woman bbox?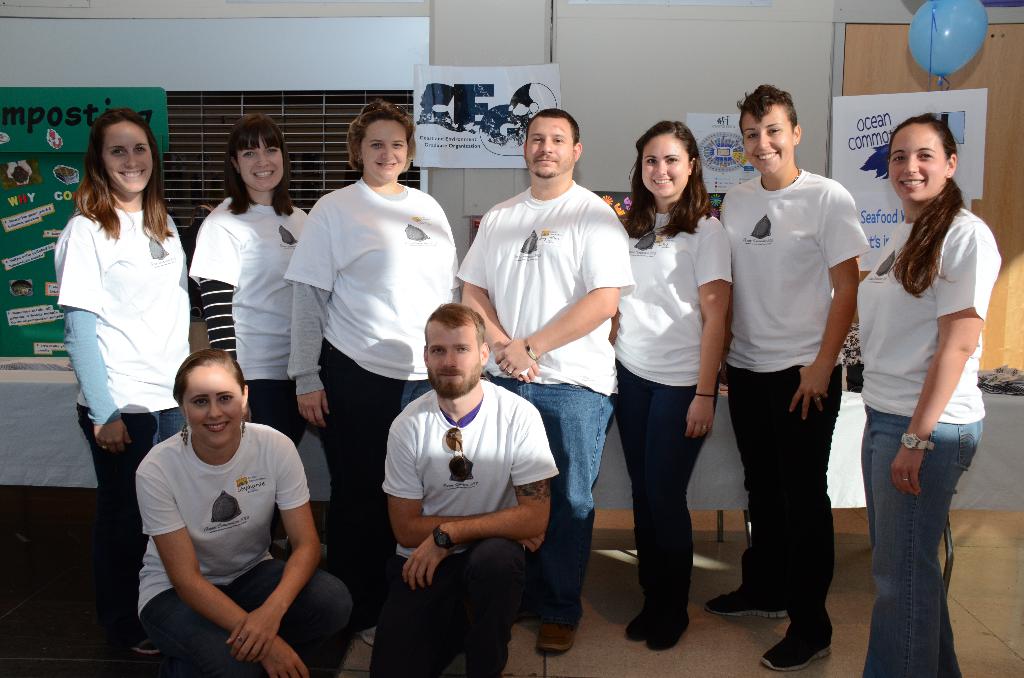
[849, 113, 1007, 677]
